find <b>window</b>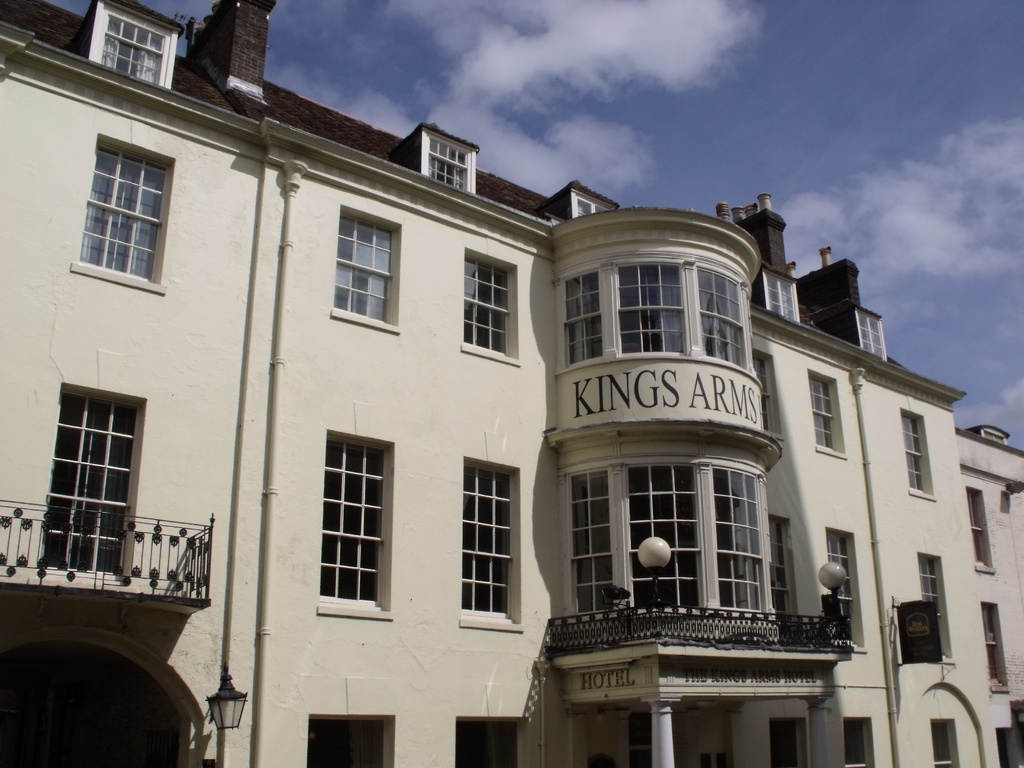
<bbox>933, 725, 957, 767</bbox>
